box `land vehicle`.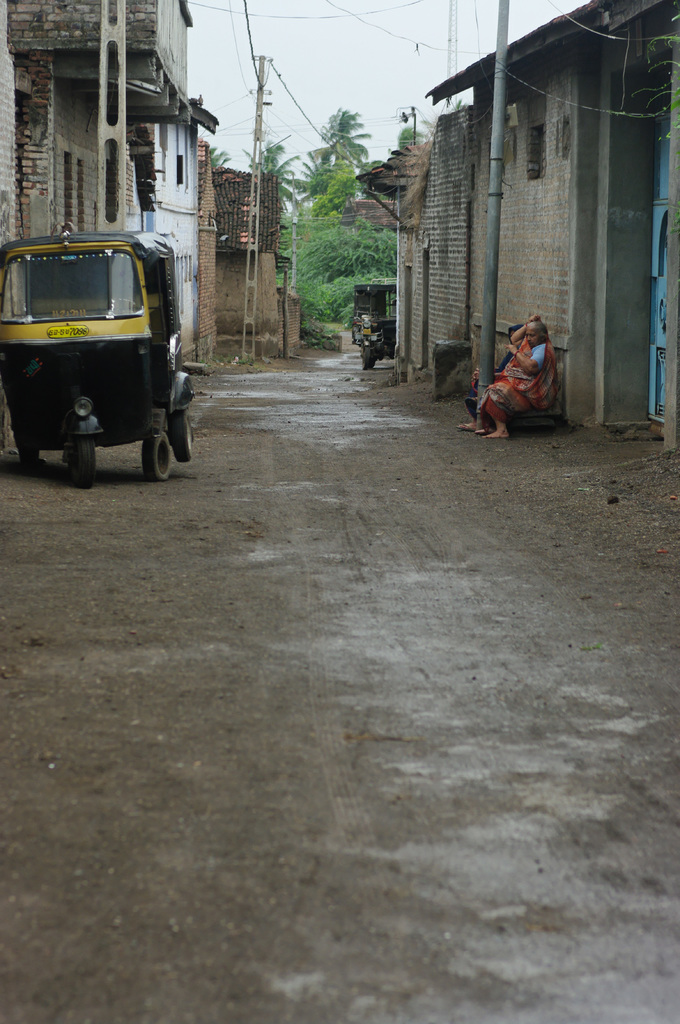
bbox=[9, 221, 189, 473].
